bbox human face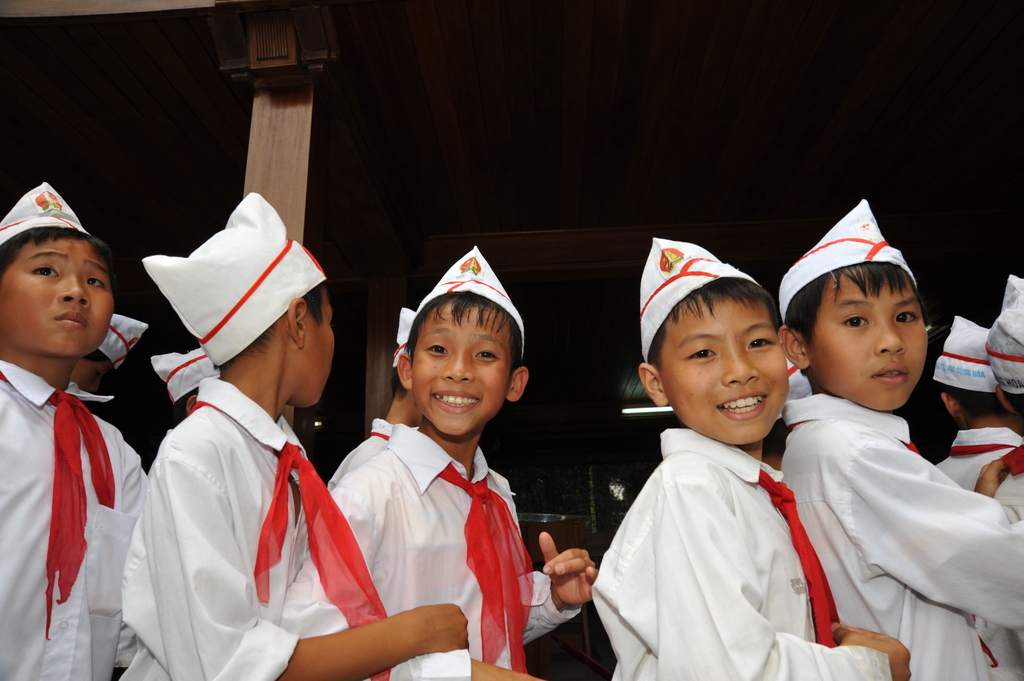
<bbox>293, 291, 335, 402</bbox>
